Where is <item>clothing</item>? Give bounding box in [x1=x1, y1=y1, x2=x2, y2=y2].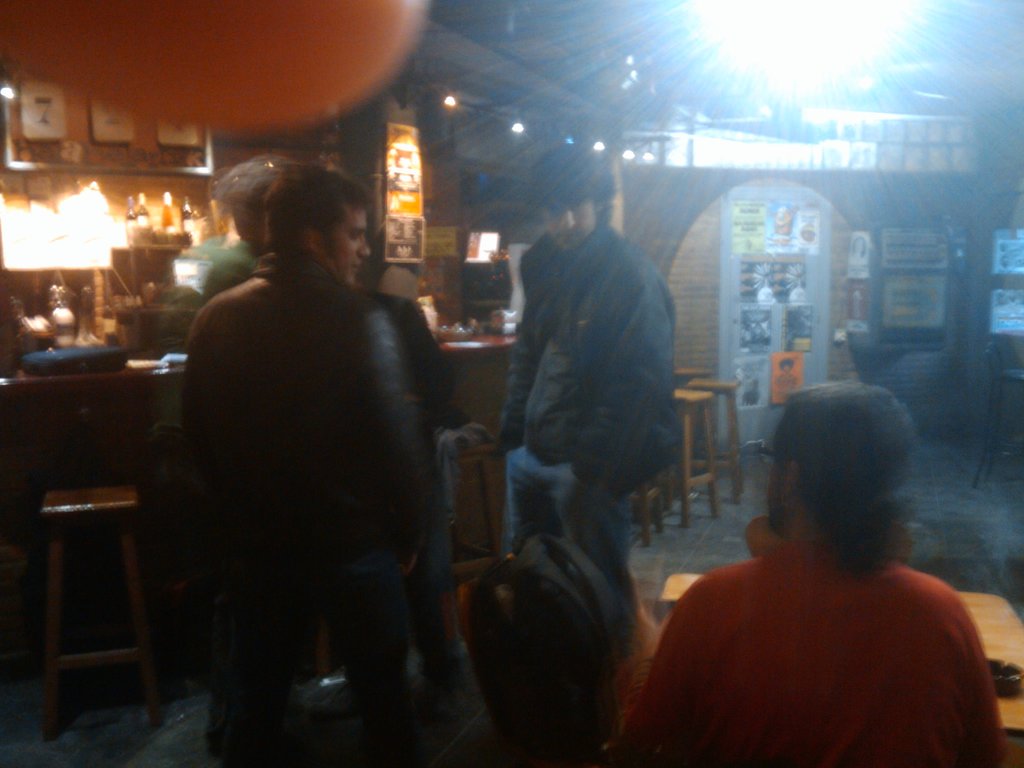
[x1=483, y1=220, x2=676, y2=647].
